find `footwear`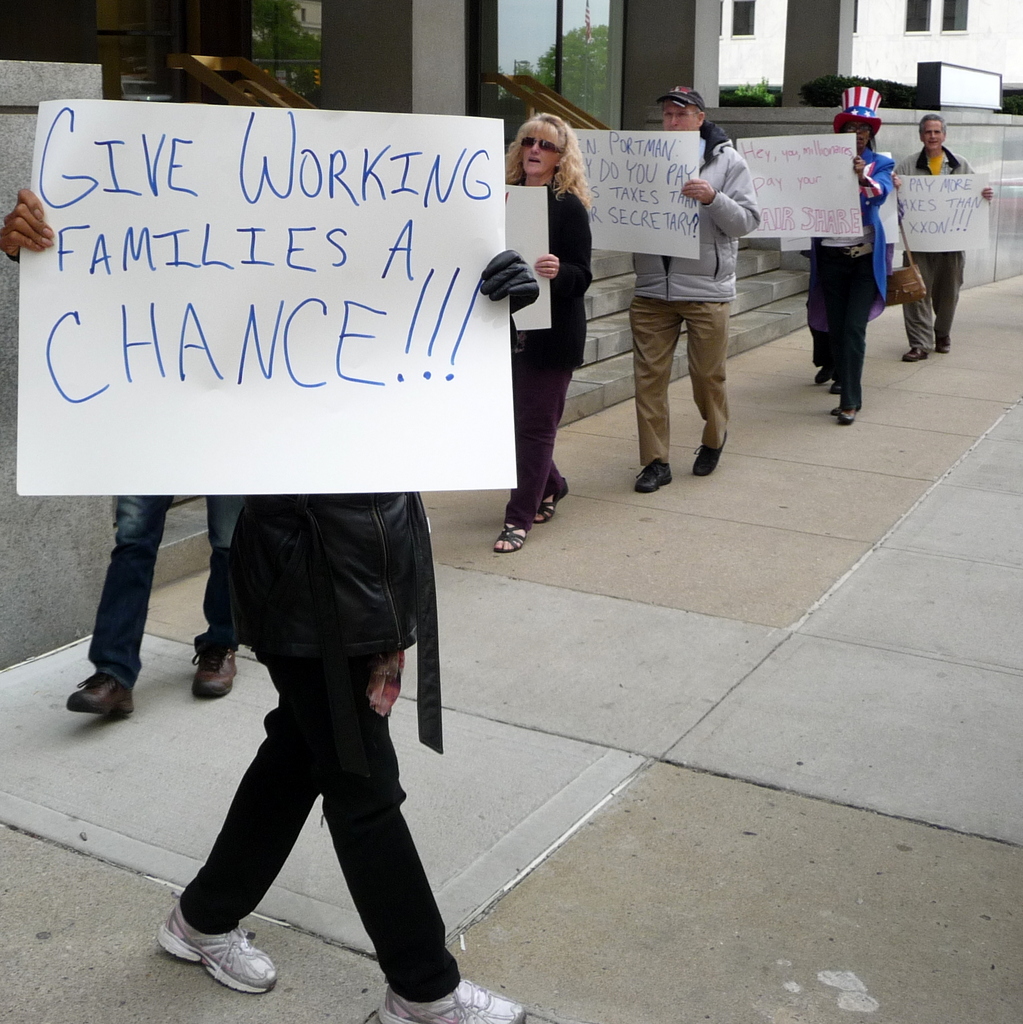
x1=836, y1=406, x2=857, y2=428
